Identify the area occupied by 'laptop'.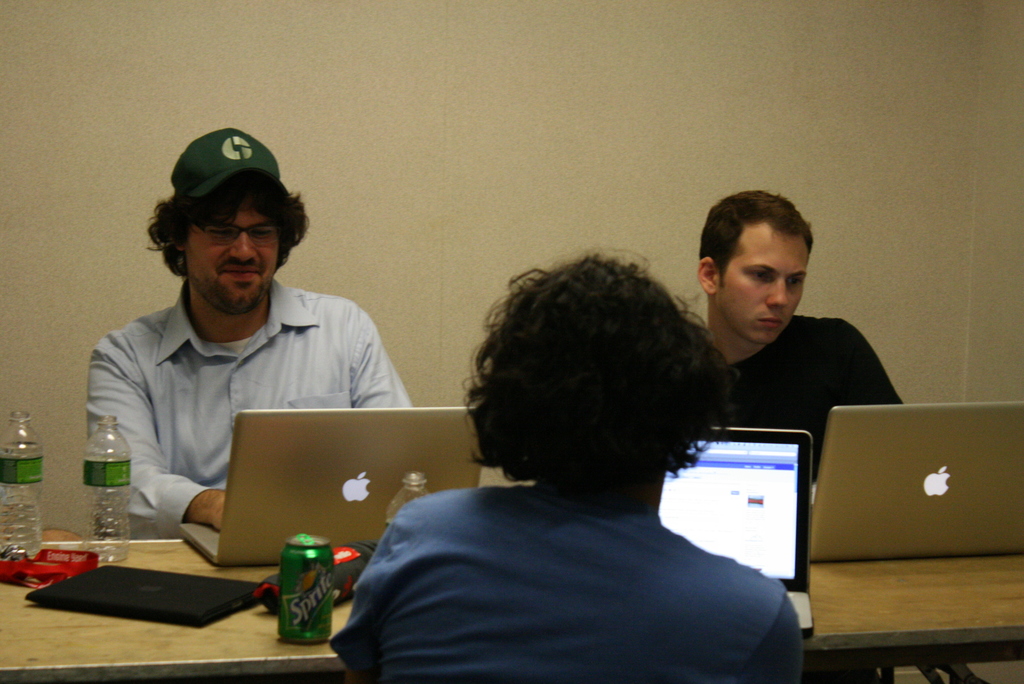
Area: (x1=655, y1=423, x2=819, y2=636).
